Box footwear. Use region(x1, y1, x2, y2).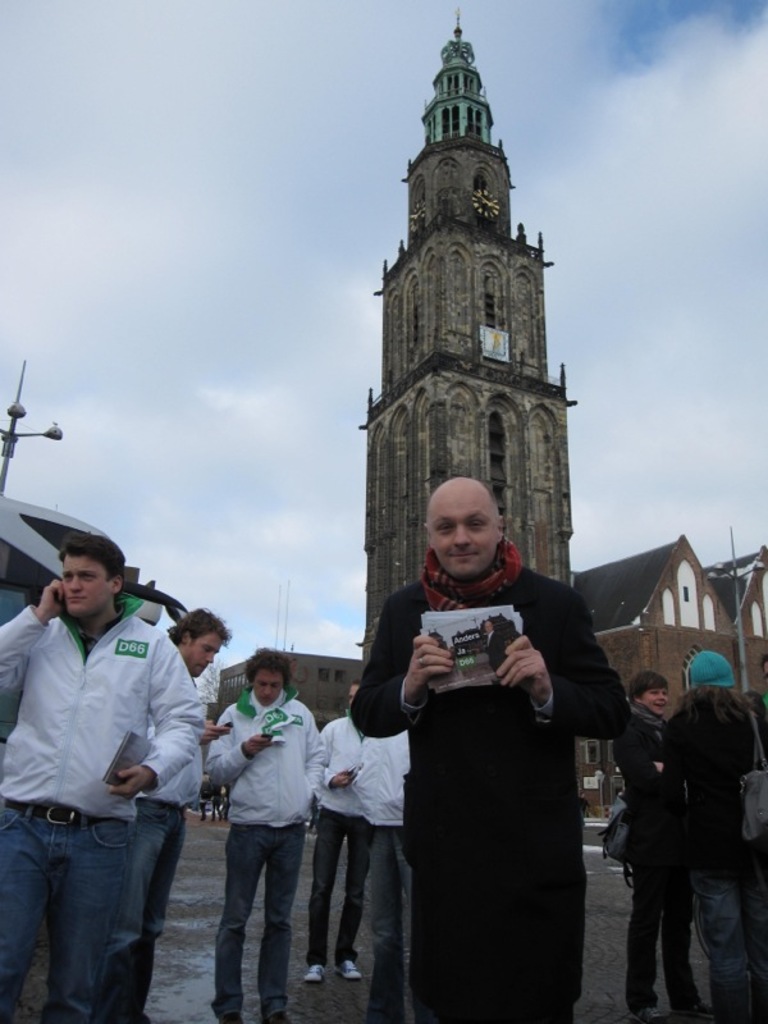
region(264, 1012, 291, 1023).
